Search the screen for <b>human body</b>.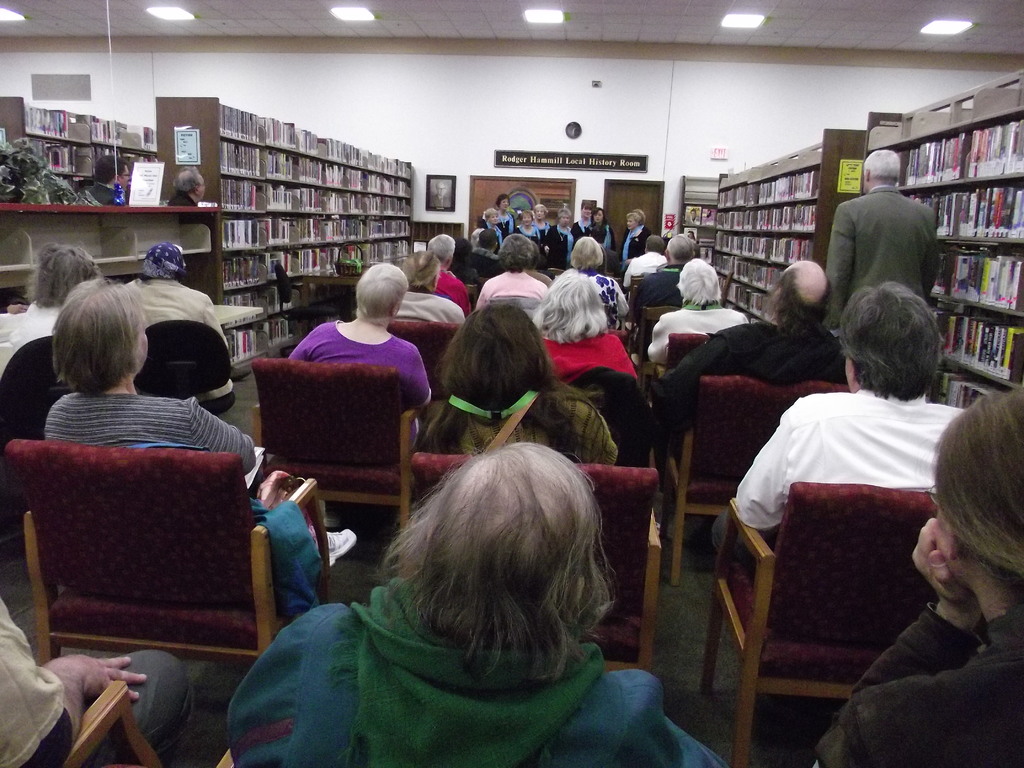
Found at [left=564, top=236, right=631, bottom=317].
